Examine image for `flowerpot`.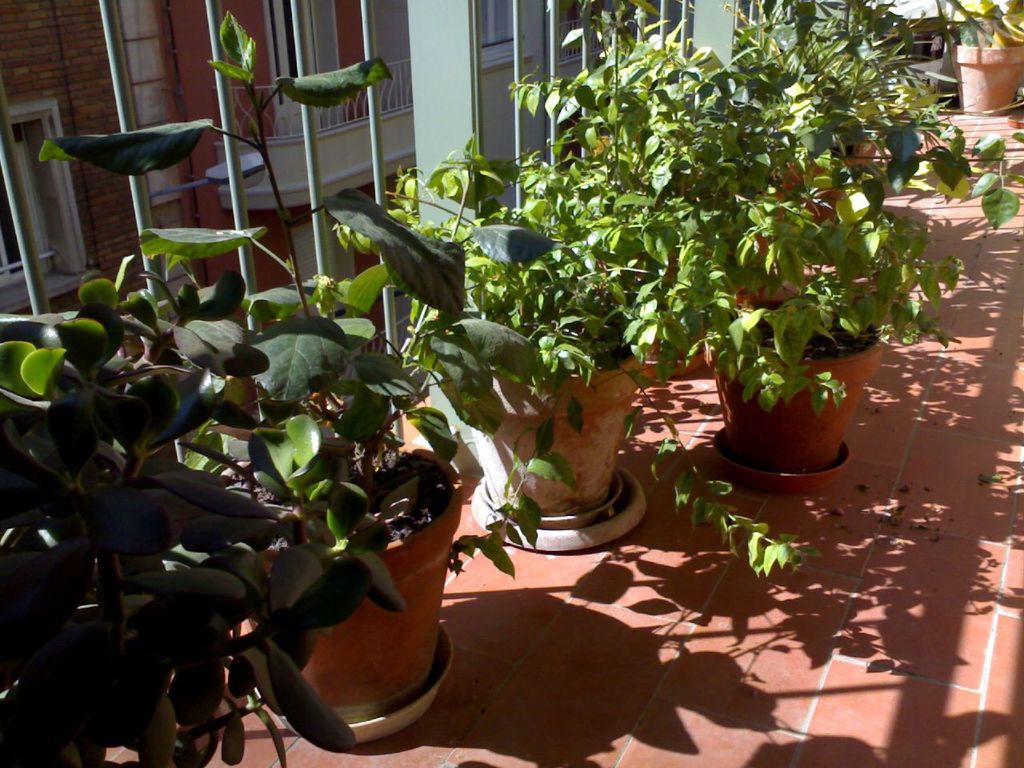
Examination result: Rect(845, 127, 882, 167).
